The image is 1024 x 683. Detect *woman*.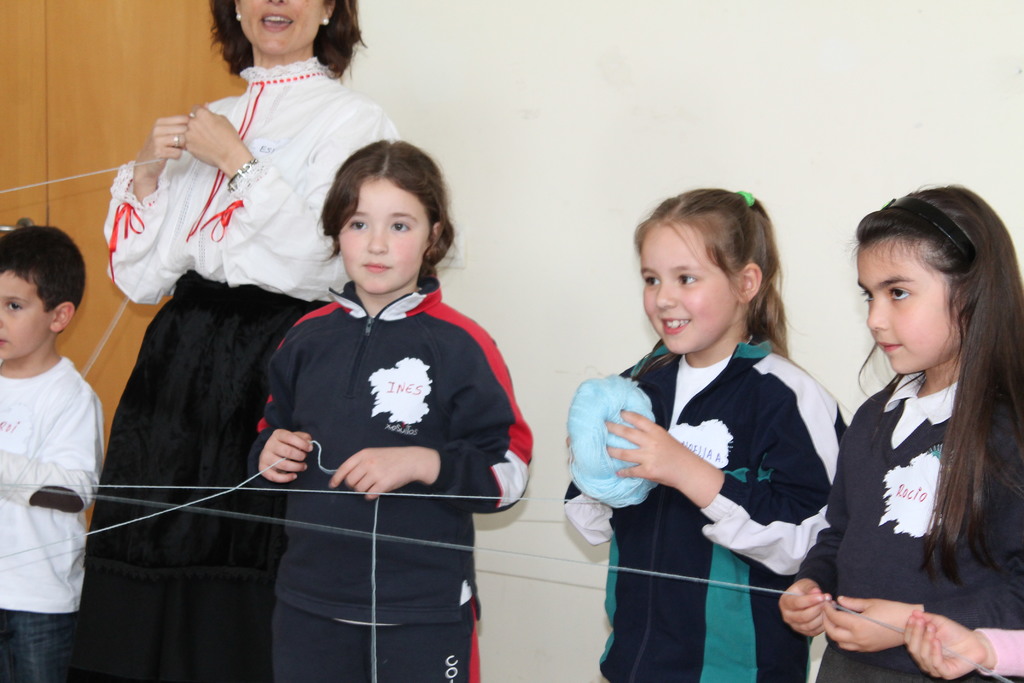
Detection: crop(75, 0, 403, 682).
